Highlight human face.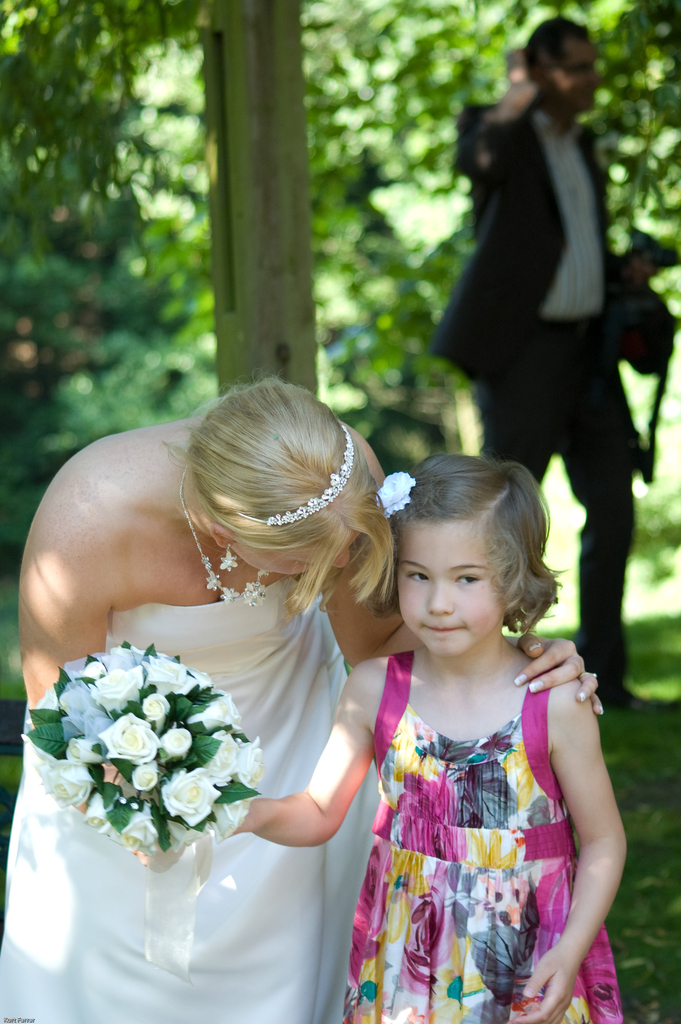
Highlighted region: 395:518:496:657.
